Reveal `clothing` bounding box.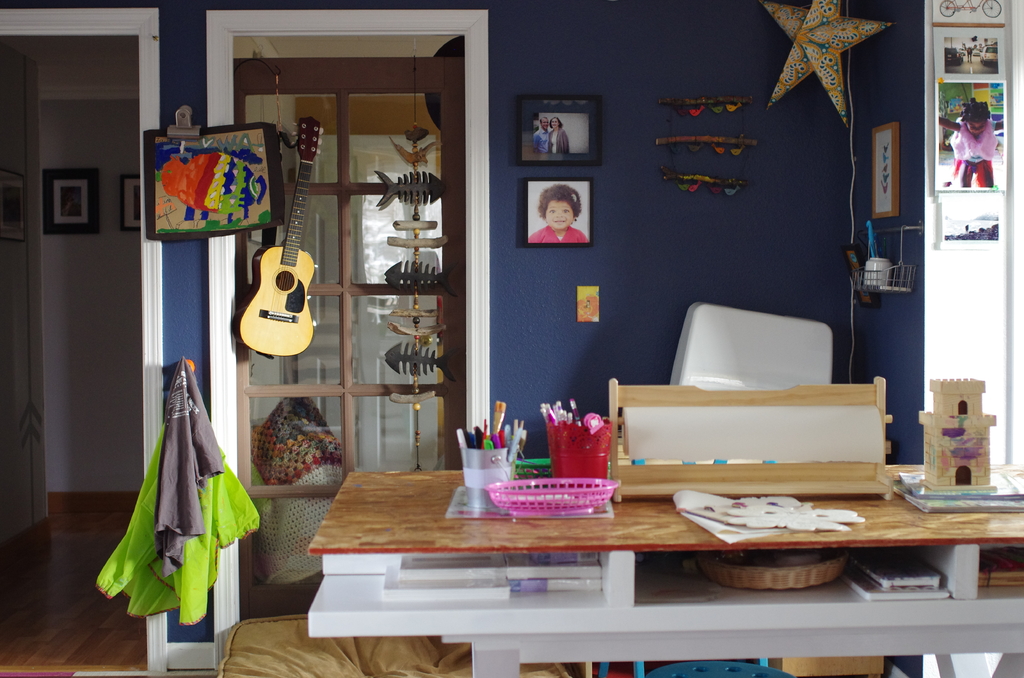
Revealed: Rect(528, 223, 588, 244).
